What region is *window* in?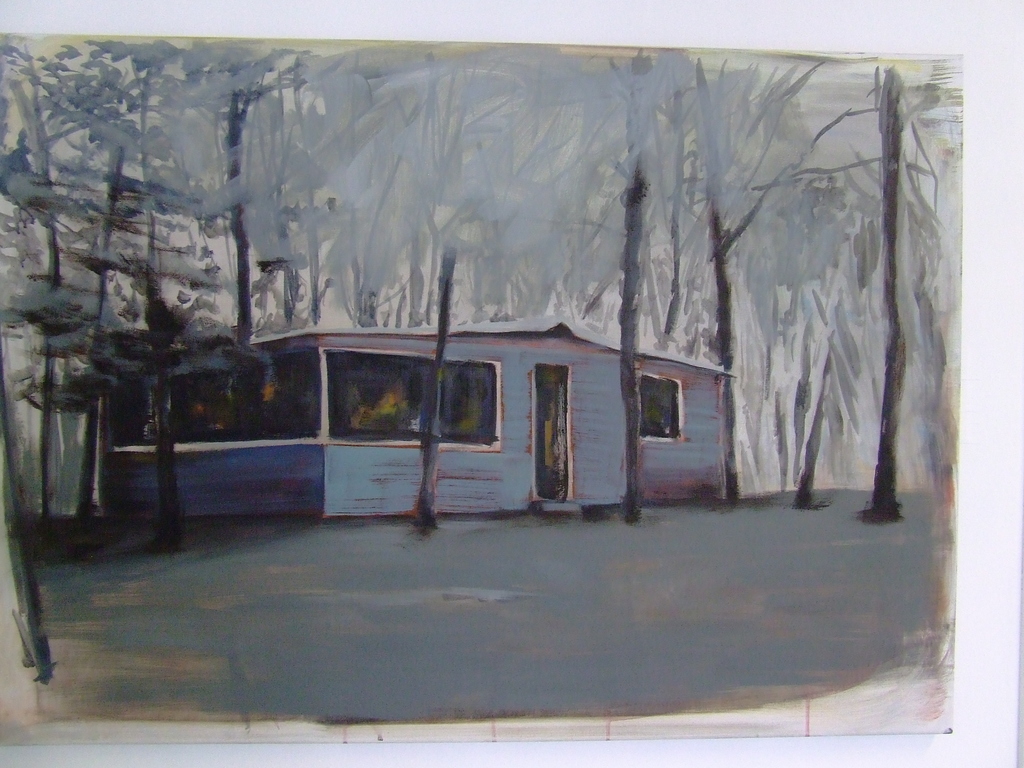
l=318, t=352, r=424, b=442.
